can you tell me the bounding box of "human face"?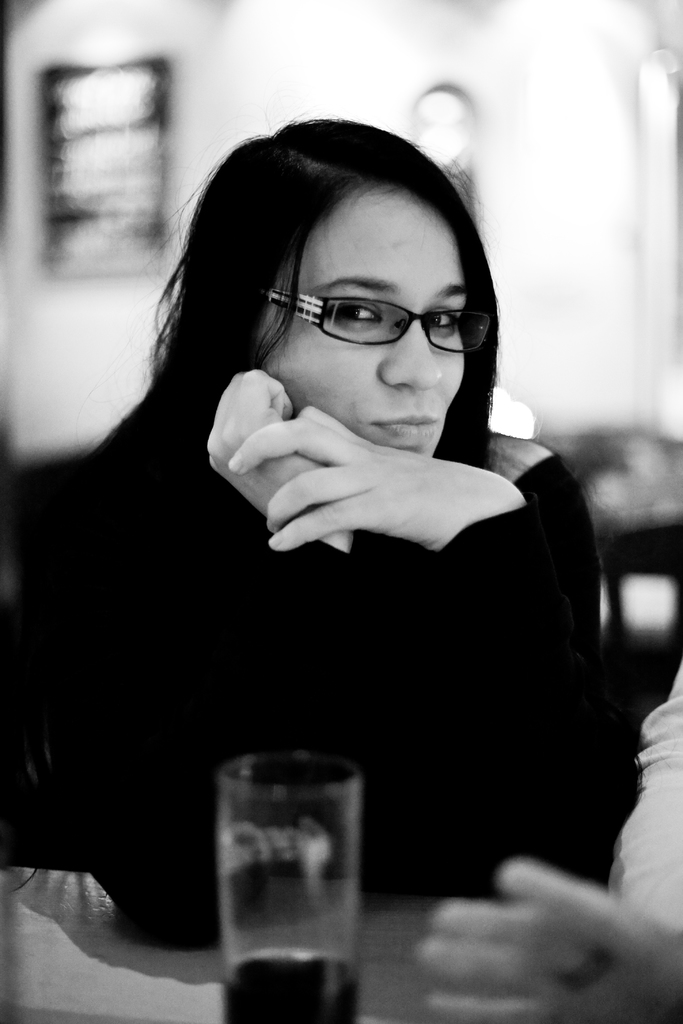
(262, 186, 468, 445).
